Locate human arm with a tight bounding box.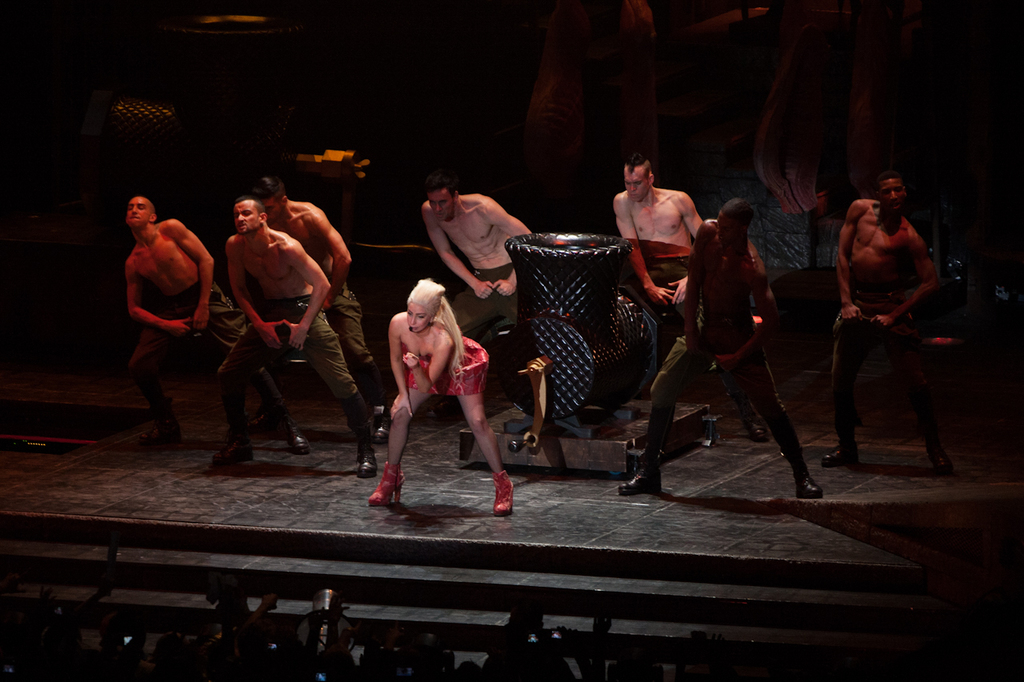
[left=398, top=337, right=450, bottom=394].
